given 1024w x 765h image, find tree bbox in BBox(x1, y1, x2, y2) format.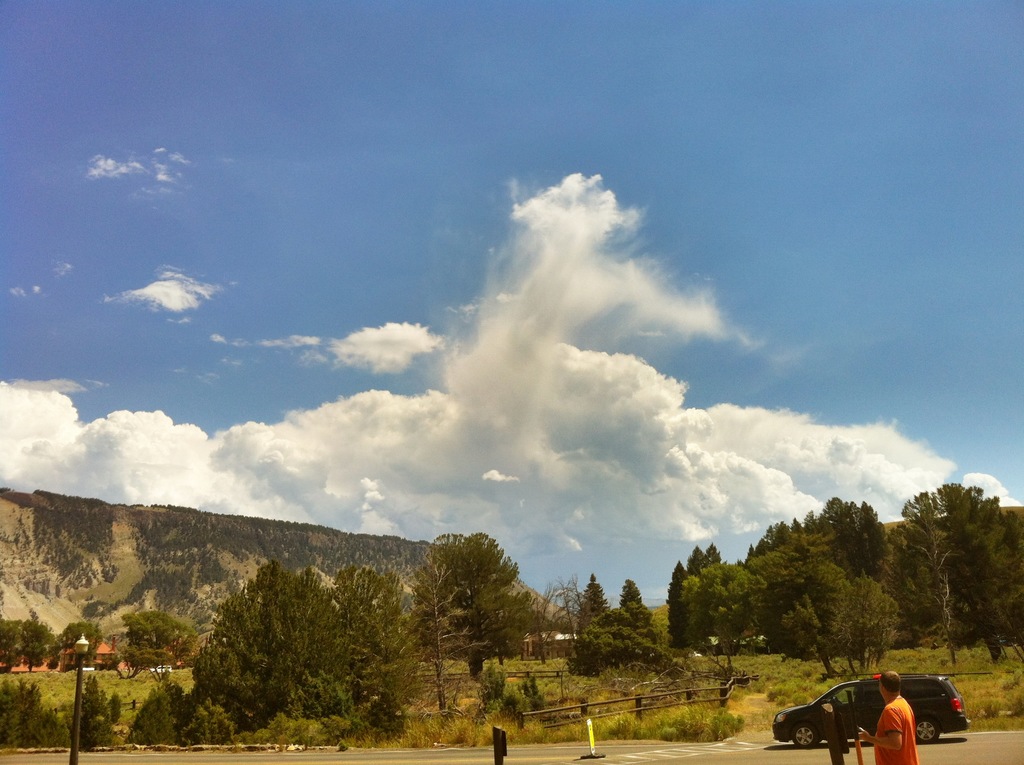
BBox(574, 570, 662, 672).
